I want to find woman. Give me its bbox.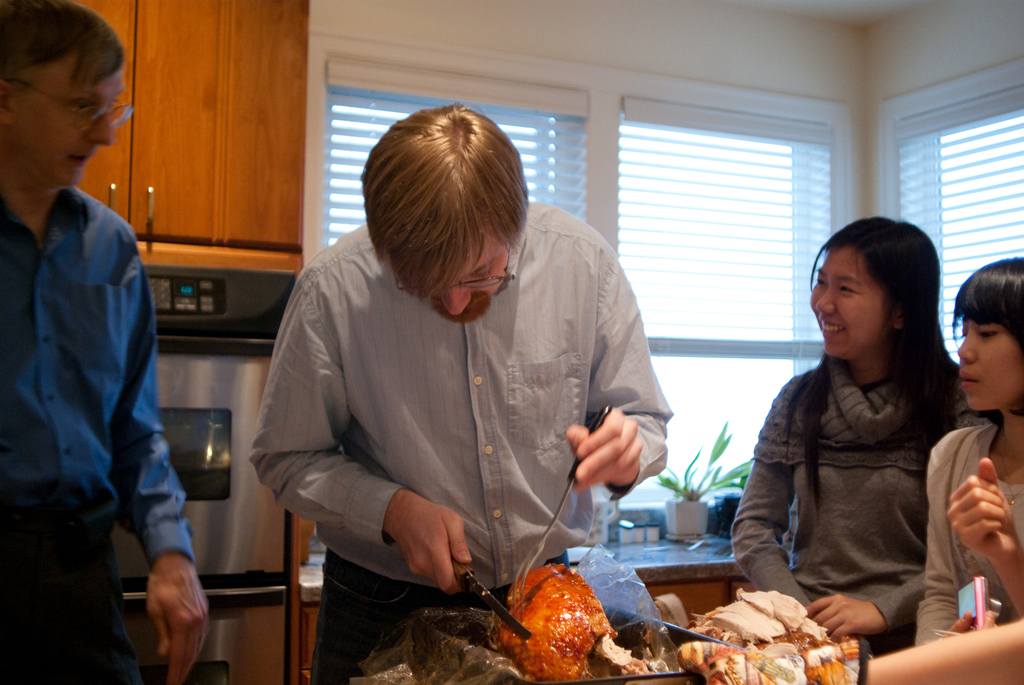
box=[732, 207, 982, 667].
